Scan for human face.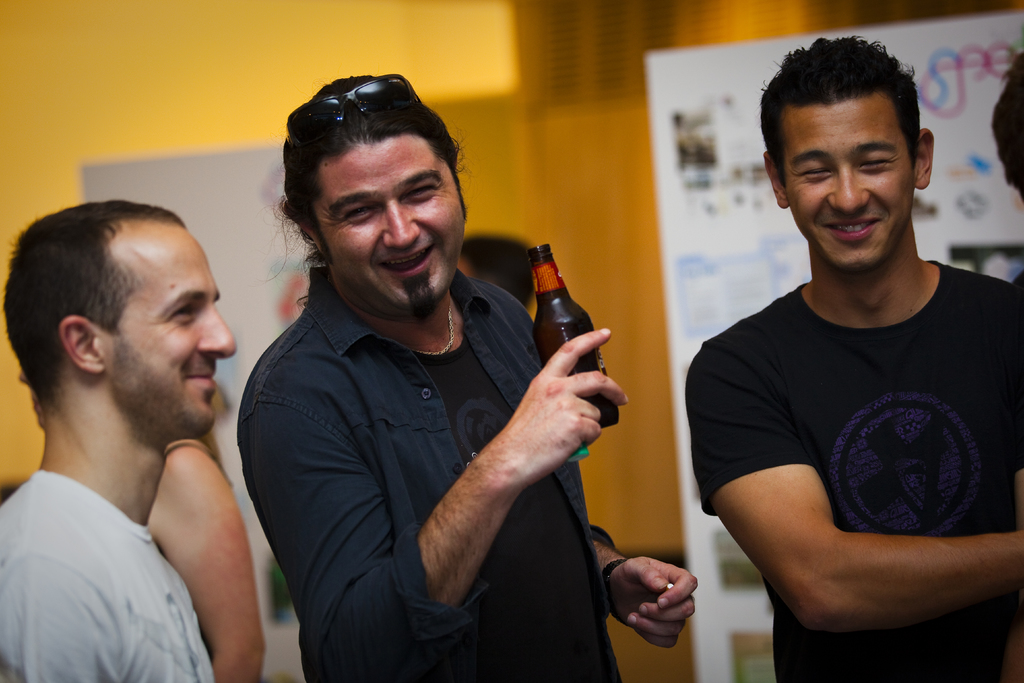
Scan result: 783/103/920/267.
